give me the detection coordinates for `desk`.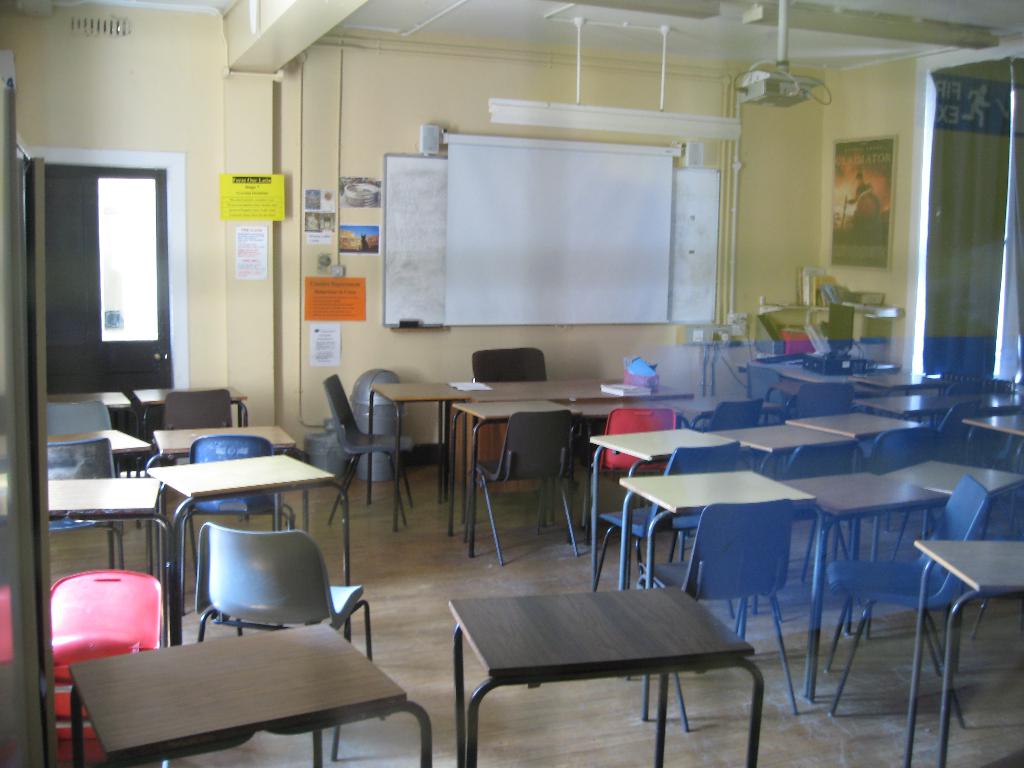
select_region(781, 472, 948, 637).
